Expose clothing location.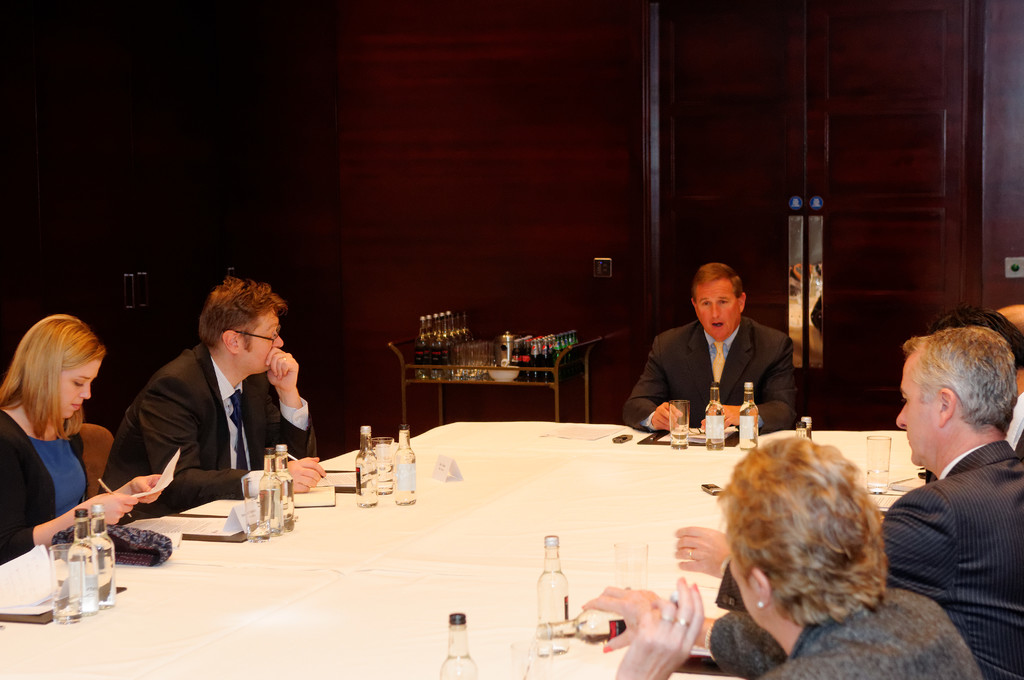
Exposed at 0, 407, 89, 562.
